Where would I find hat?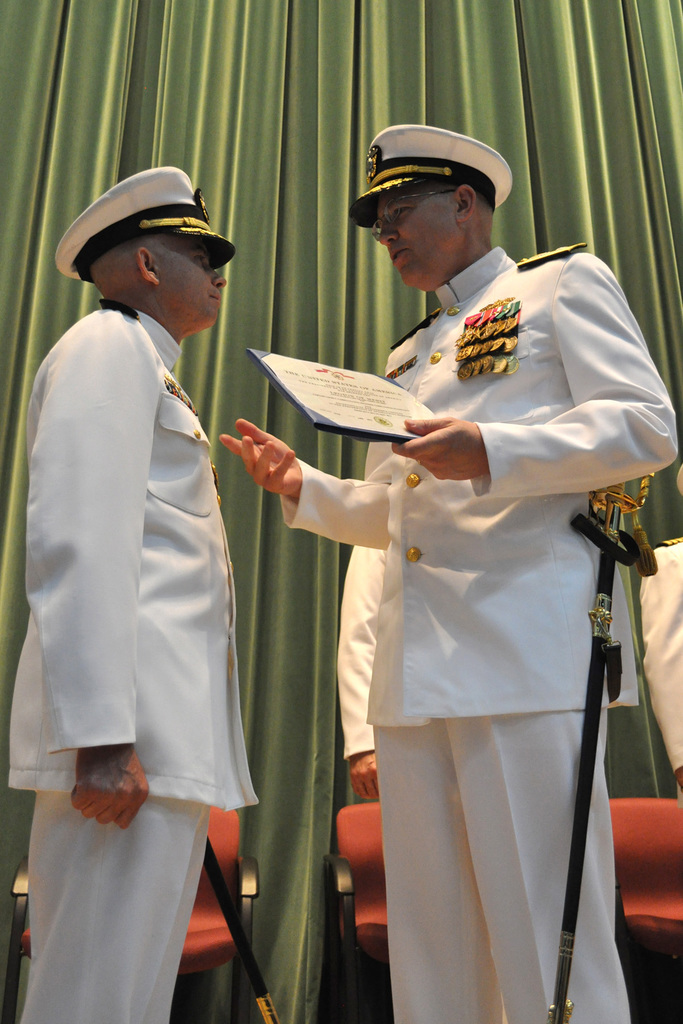
At left=56, top=169, right=238, bottom=285.
